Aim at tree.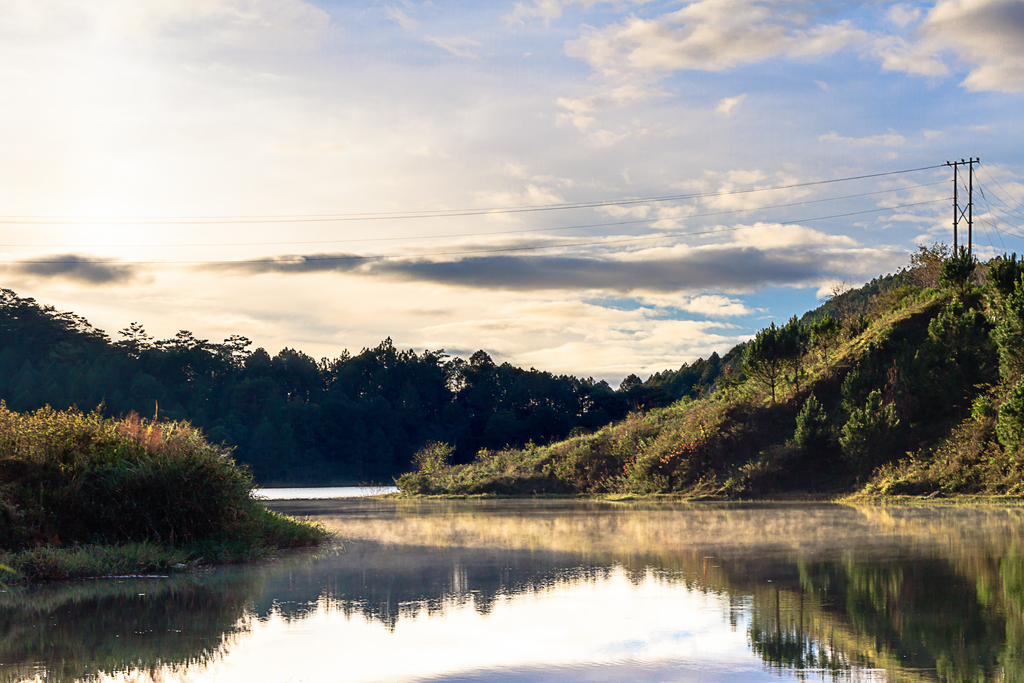
Aimed at [left=776, top=309, right=808, bottom=399].
